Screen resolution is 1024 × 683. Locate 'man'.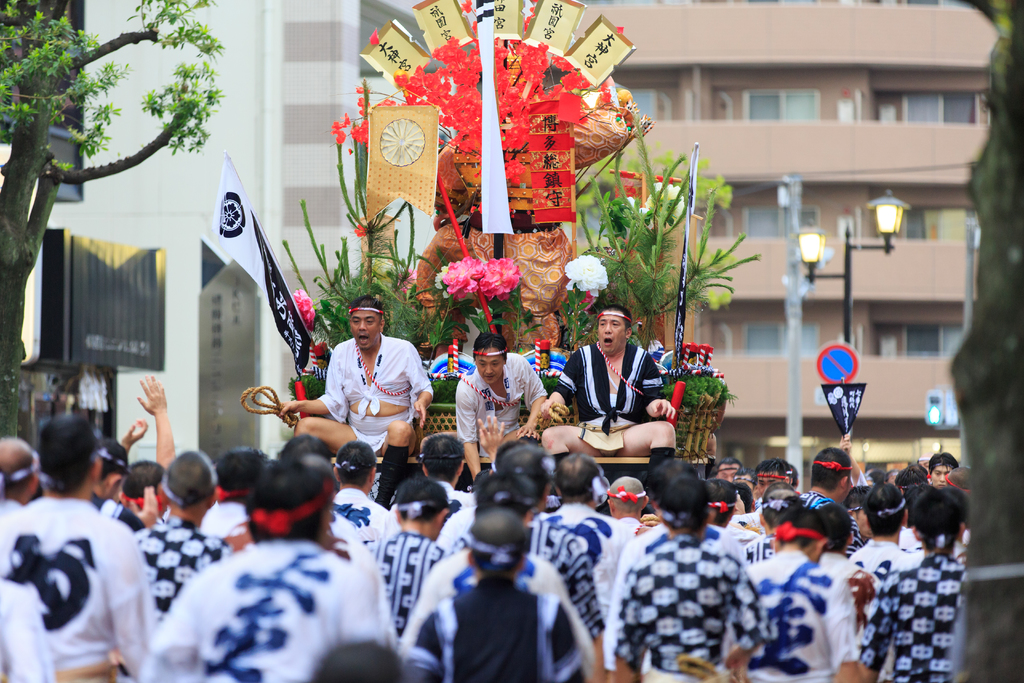
369,477,449,633.
